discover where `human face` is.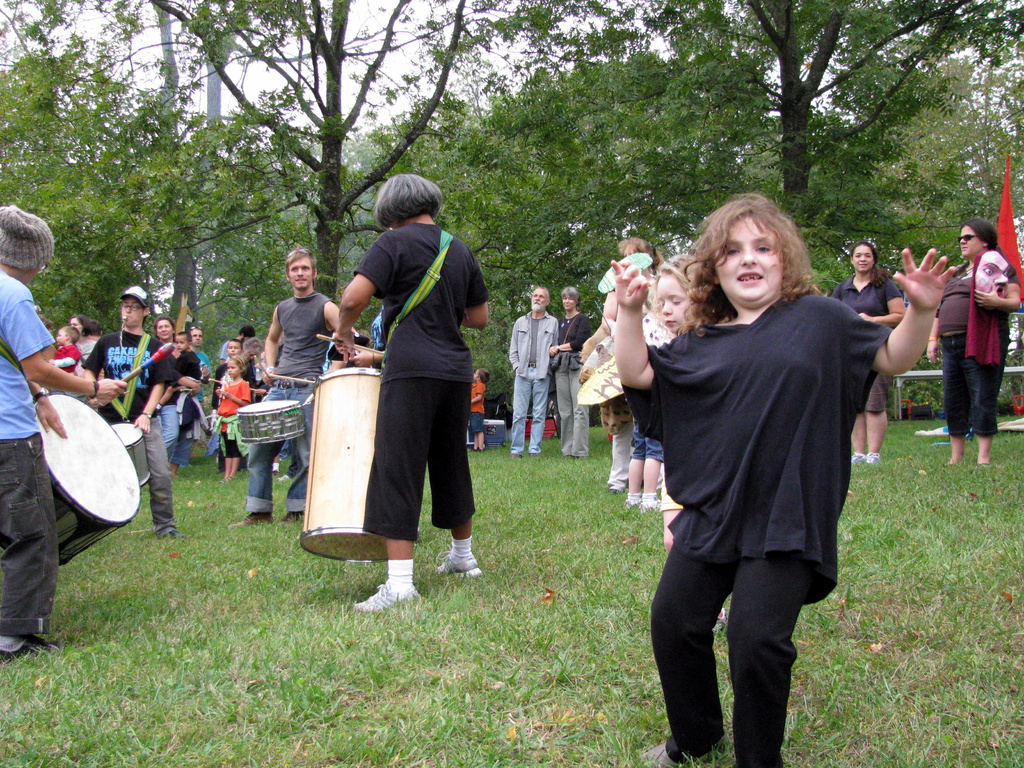
Discovered at 286:257:314:290.
